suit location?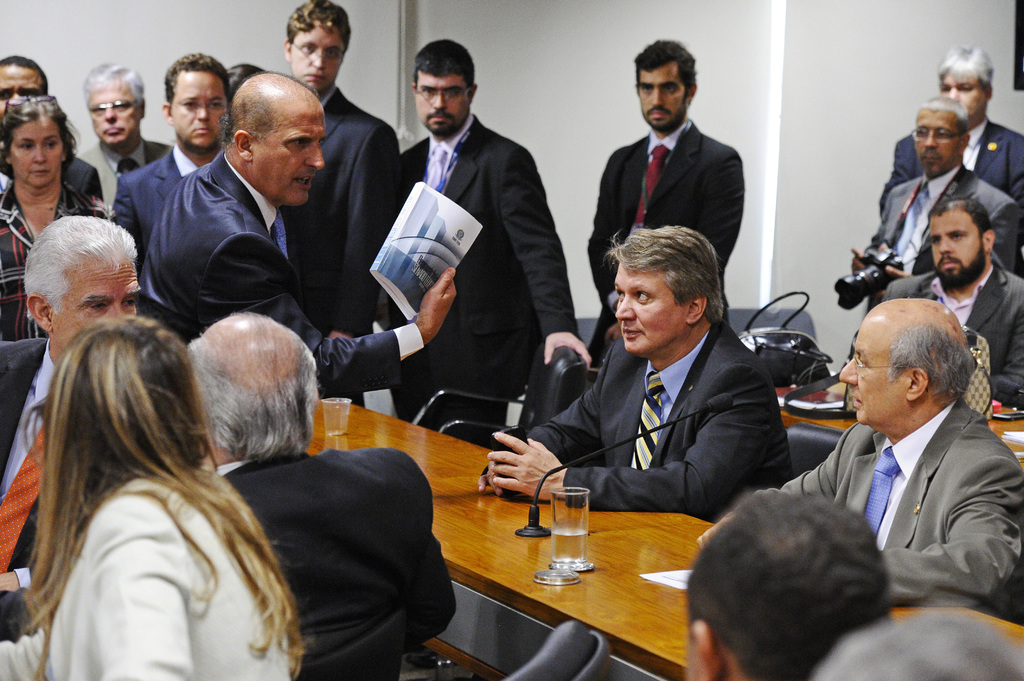
select_region(806, 351, 1020, 627)
